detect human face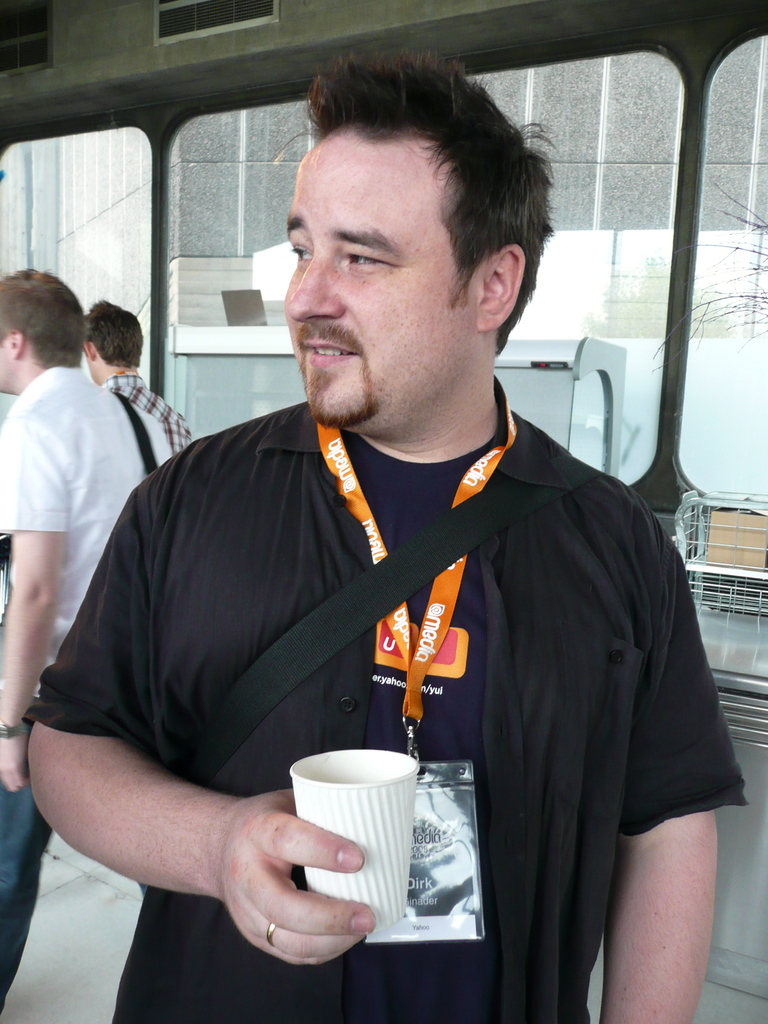
region(282, 125, 481, 426)
